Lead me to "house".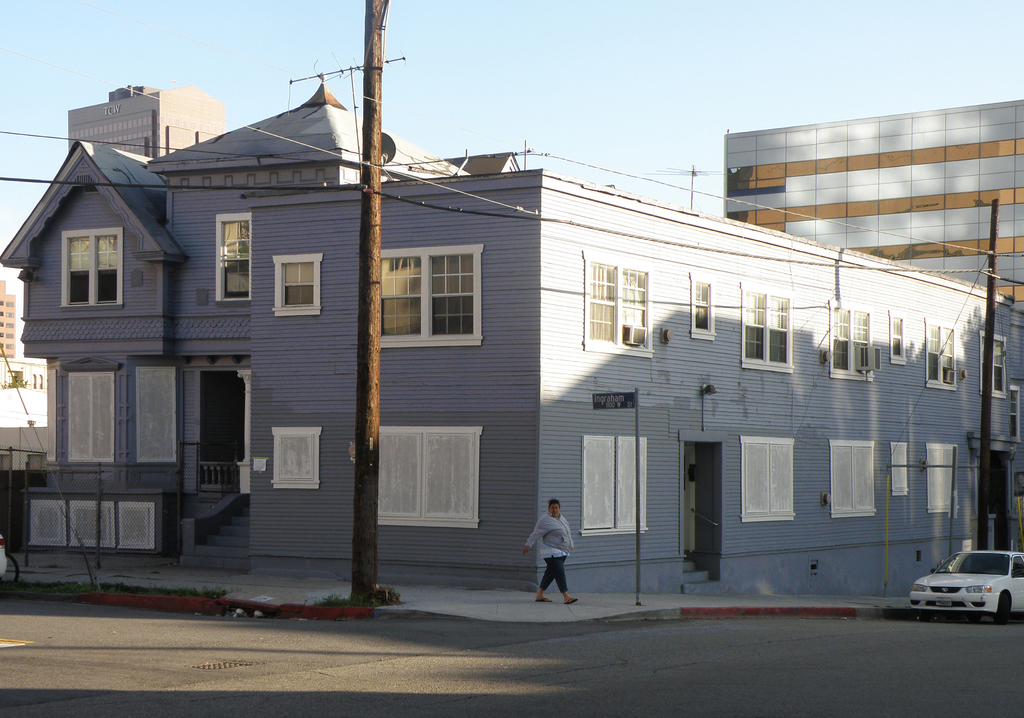
Lead to box=[3, 291, 49, 425].
